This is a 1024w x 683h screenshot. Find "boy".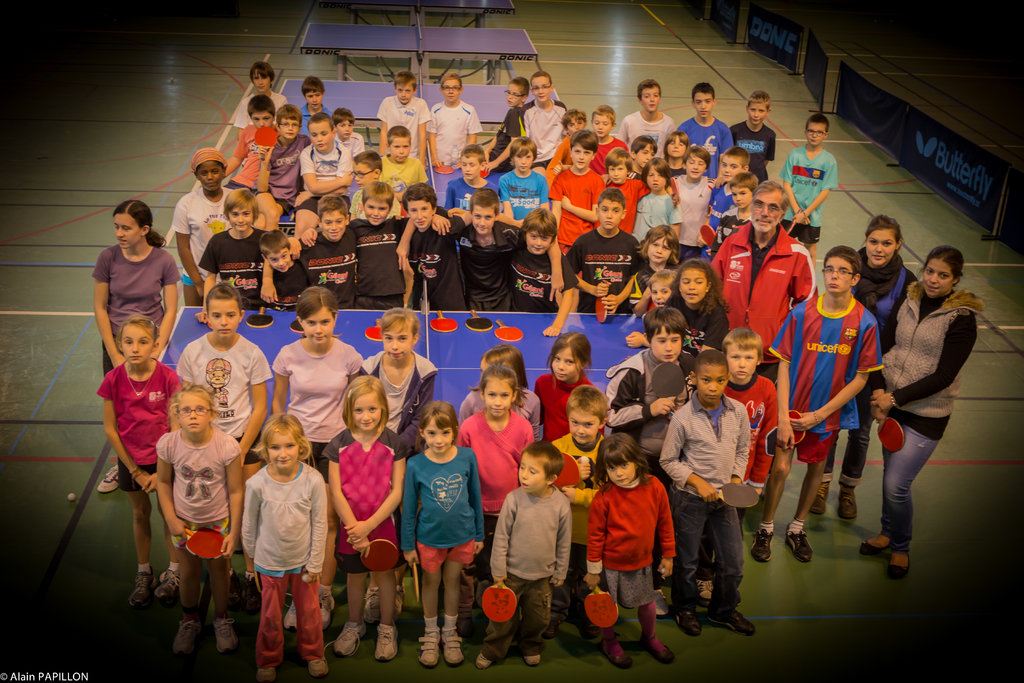
Bounding box: left=728, top=90, right=774, bottom=182.
